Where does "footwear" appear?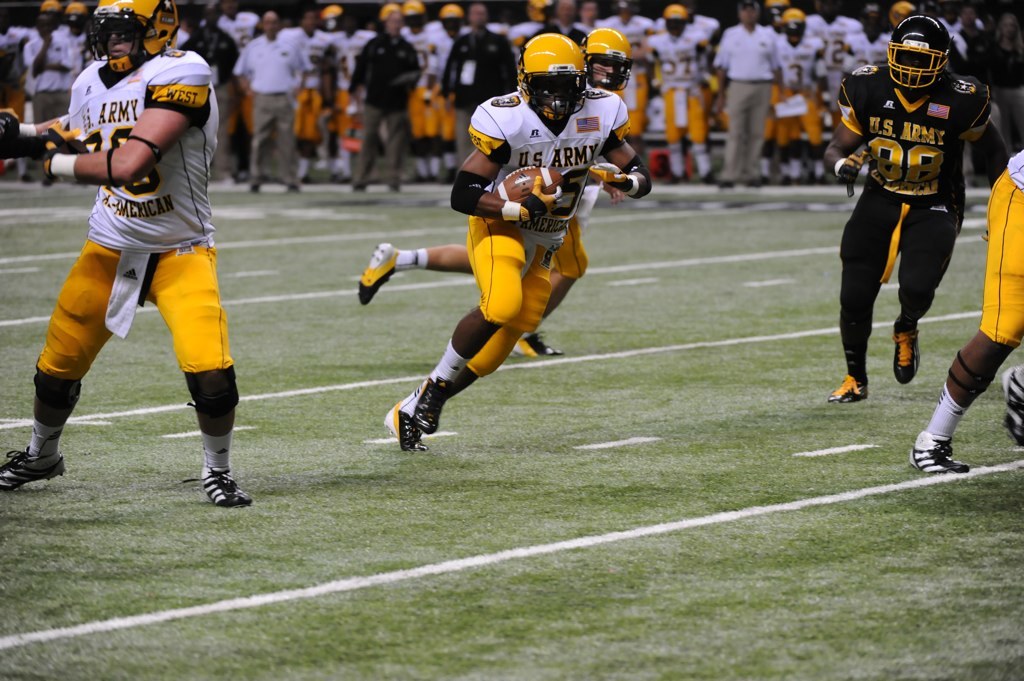
Appears at [x1=747, y1=178, x2=757, y2=186].
